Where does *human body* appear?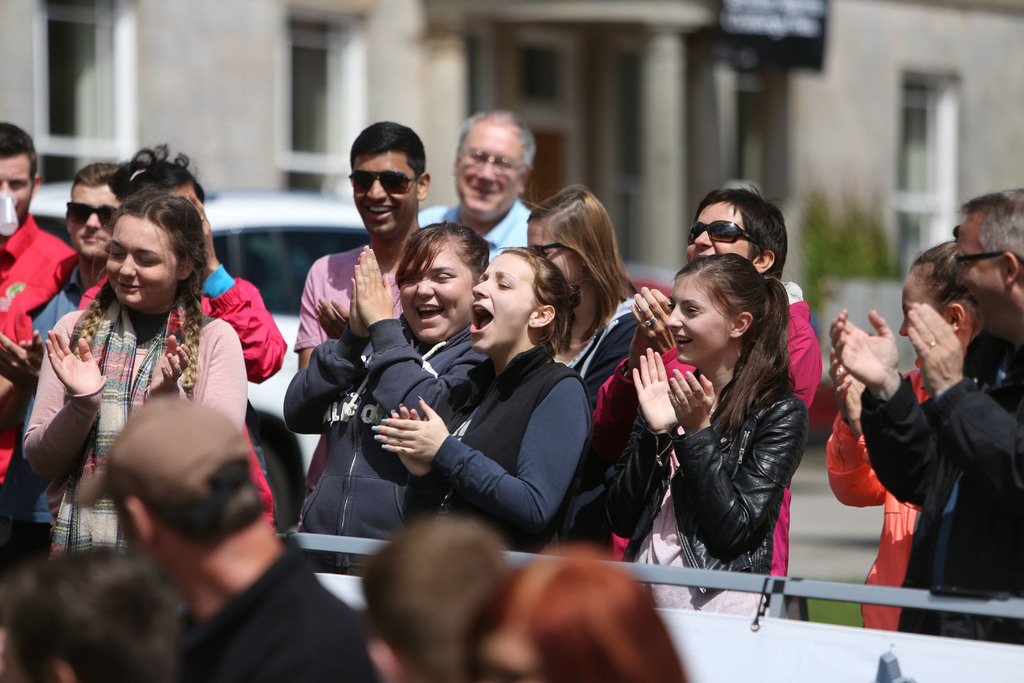
Appears at crop(369, 251, 590, 549).
